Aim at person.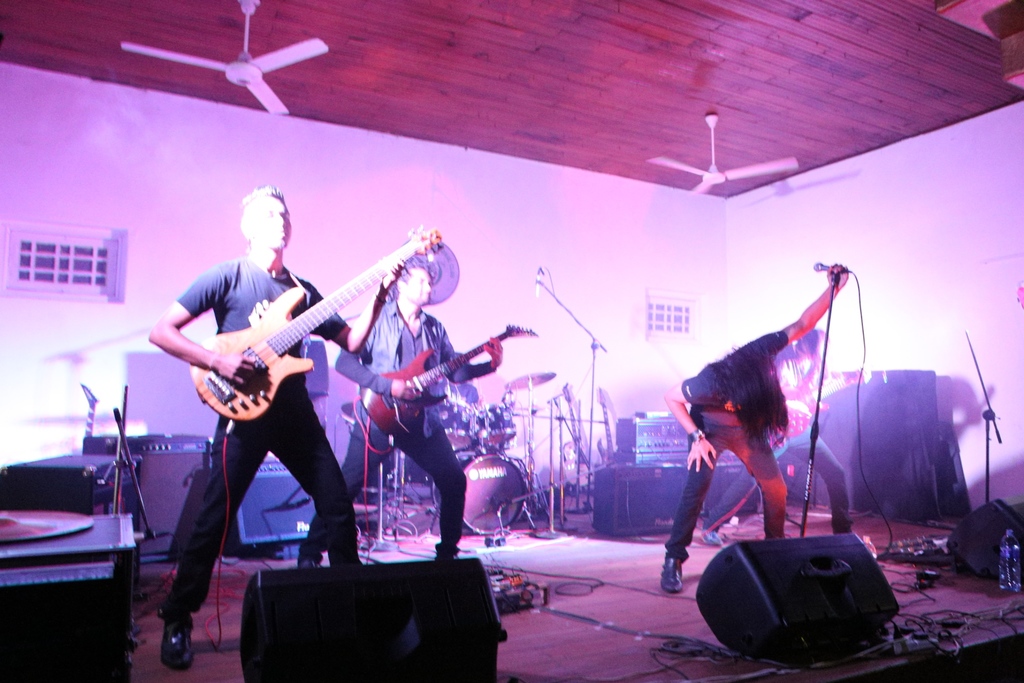
Aimed at x1=140 y1=185 x2=345 y2=675.
